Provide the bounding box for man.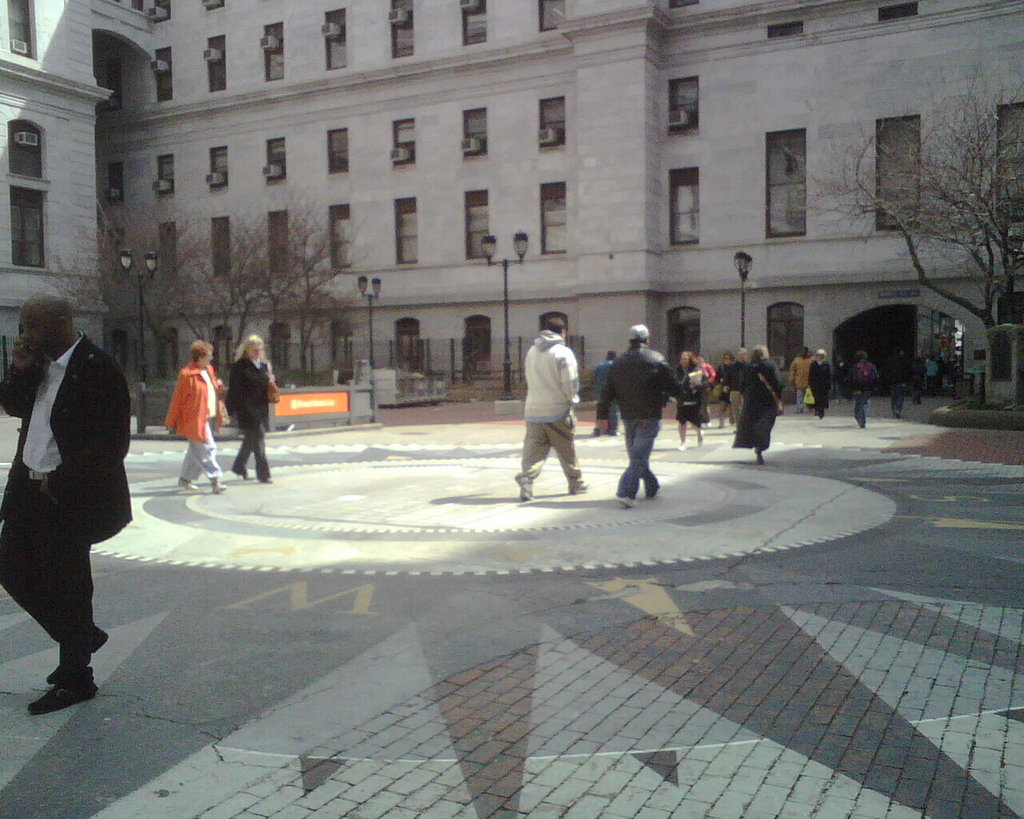
locate(787, 344, 815, 417).
